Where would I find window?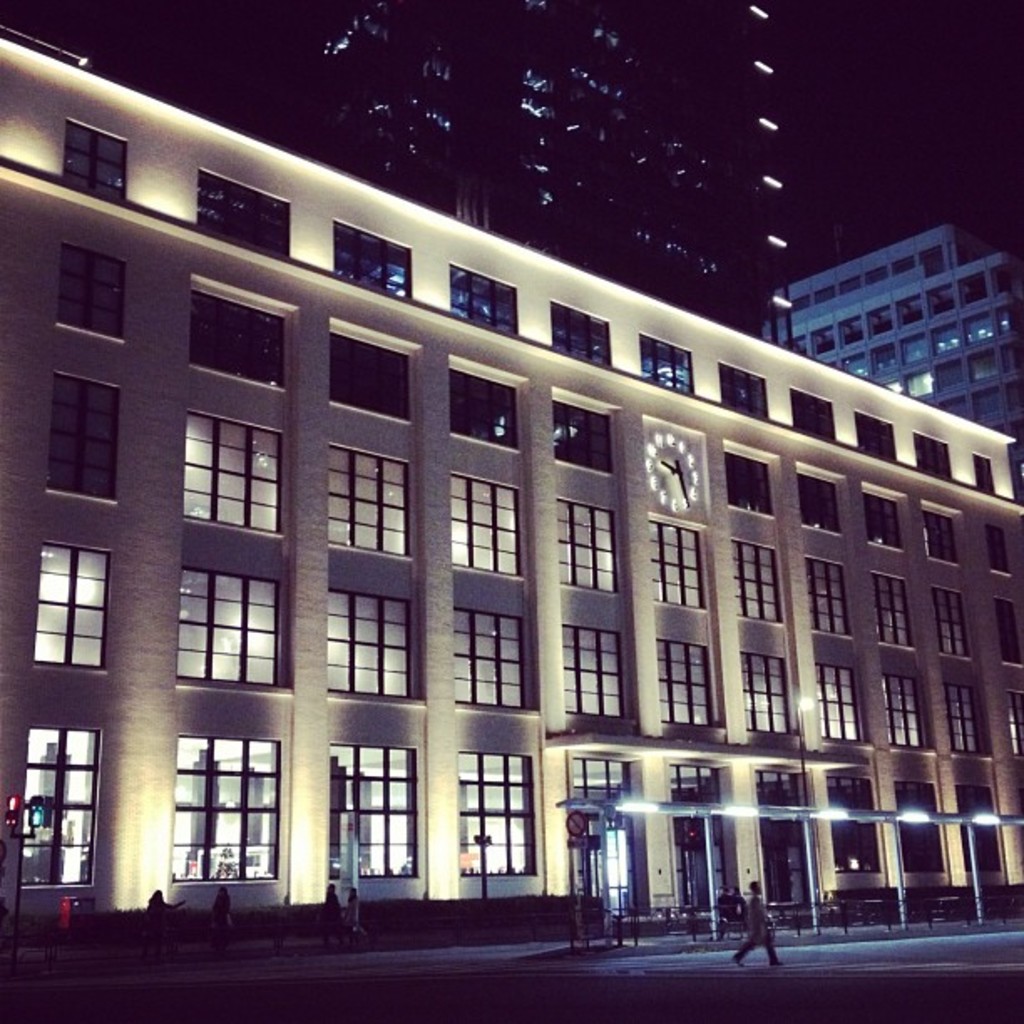
At Rect(888, 253, 919, 278).
